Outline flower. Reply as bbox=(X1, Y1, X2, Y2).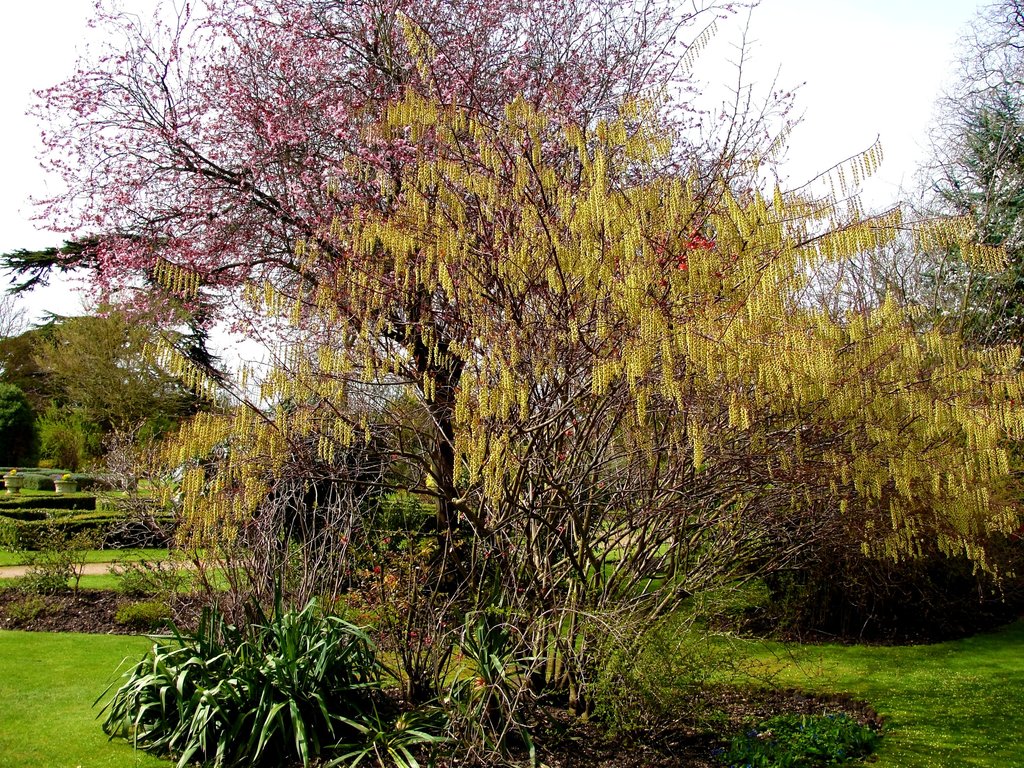
bbox=(574, 419, 582, 426).
